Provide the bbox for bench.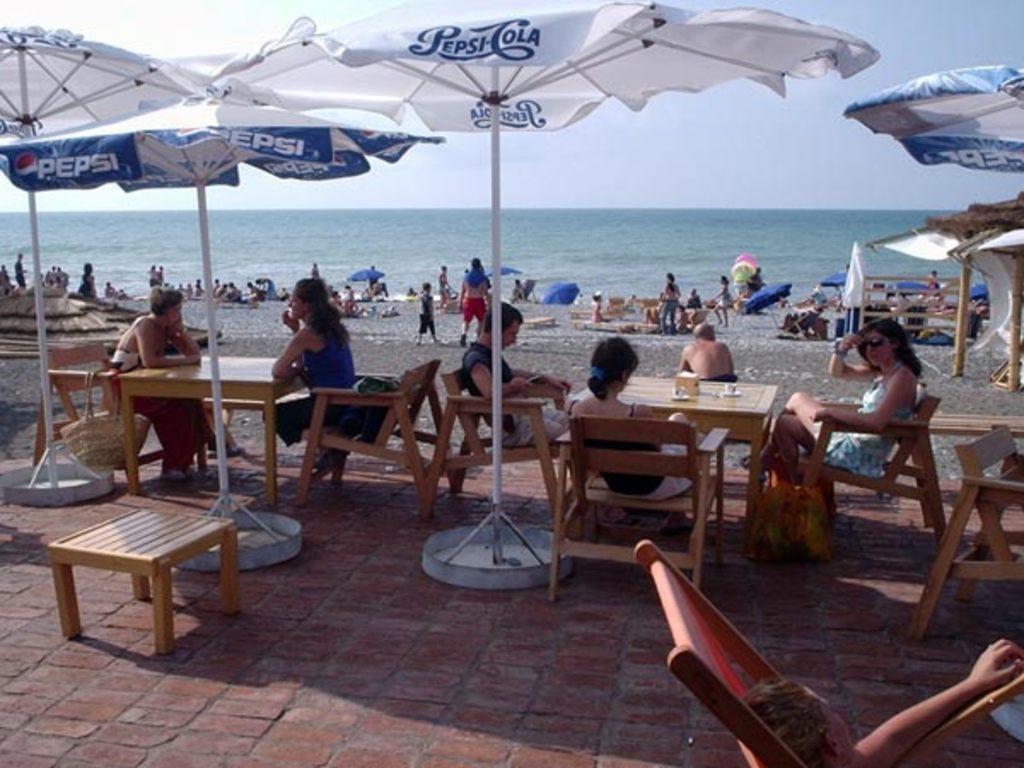
BBox(292, 358, 463, 539).
